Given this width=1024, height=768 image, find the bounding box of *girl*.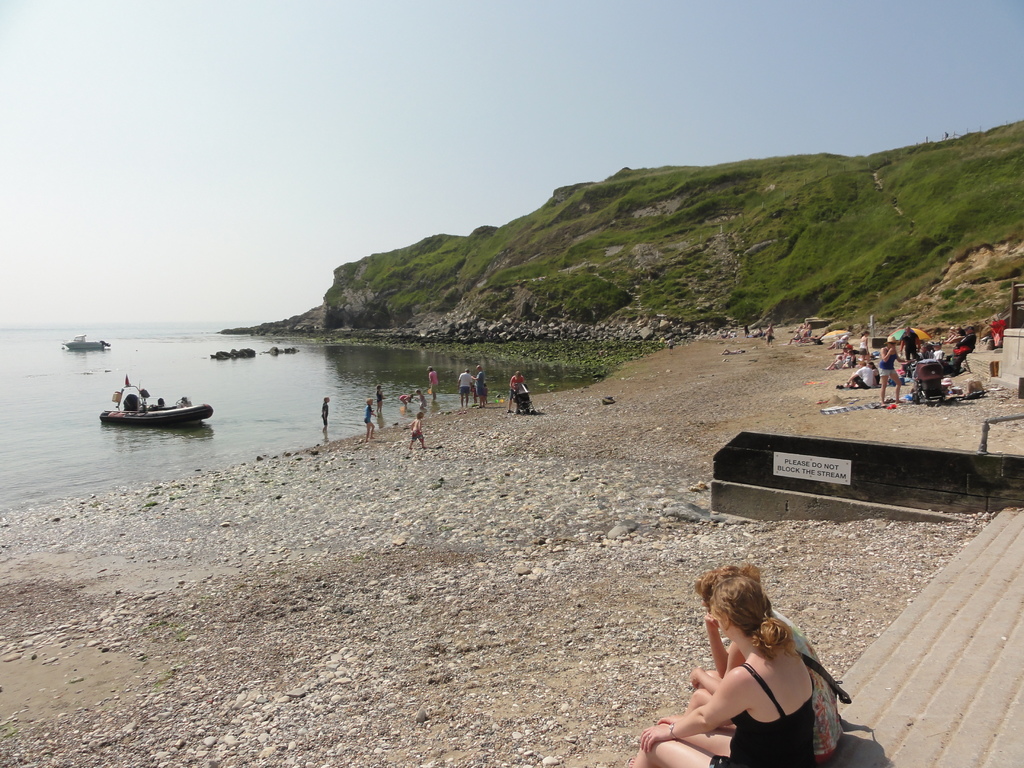
detection(868, 357, 883, 388).
